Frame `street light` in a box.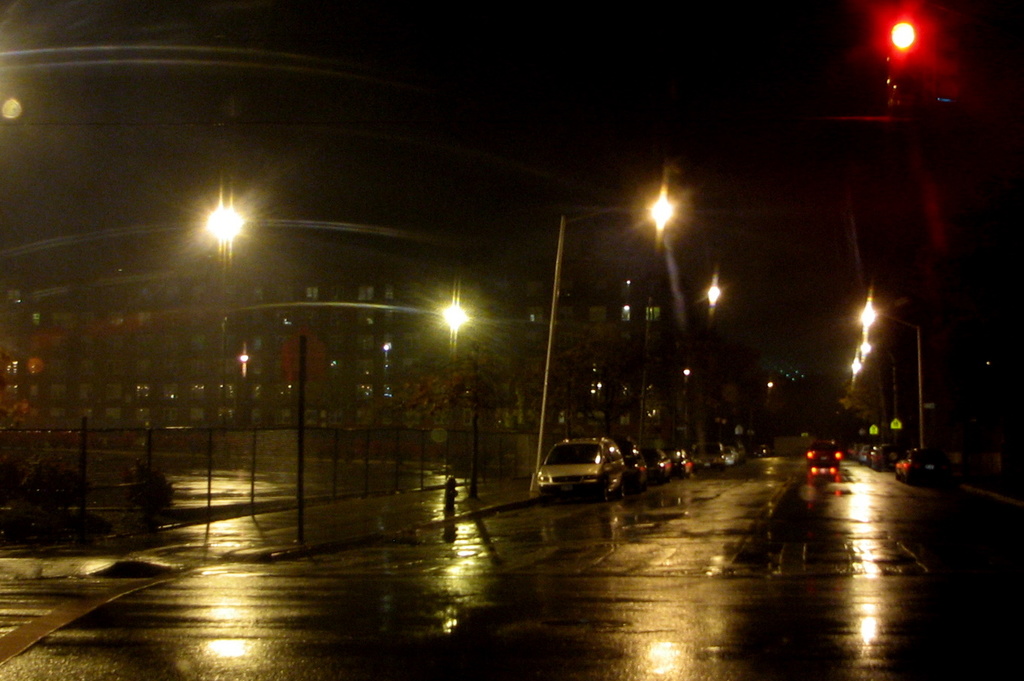
x1=852, y1=343, x2=900, y2=426.
